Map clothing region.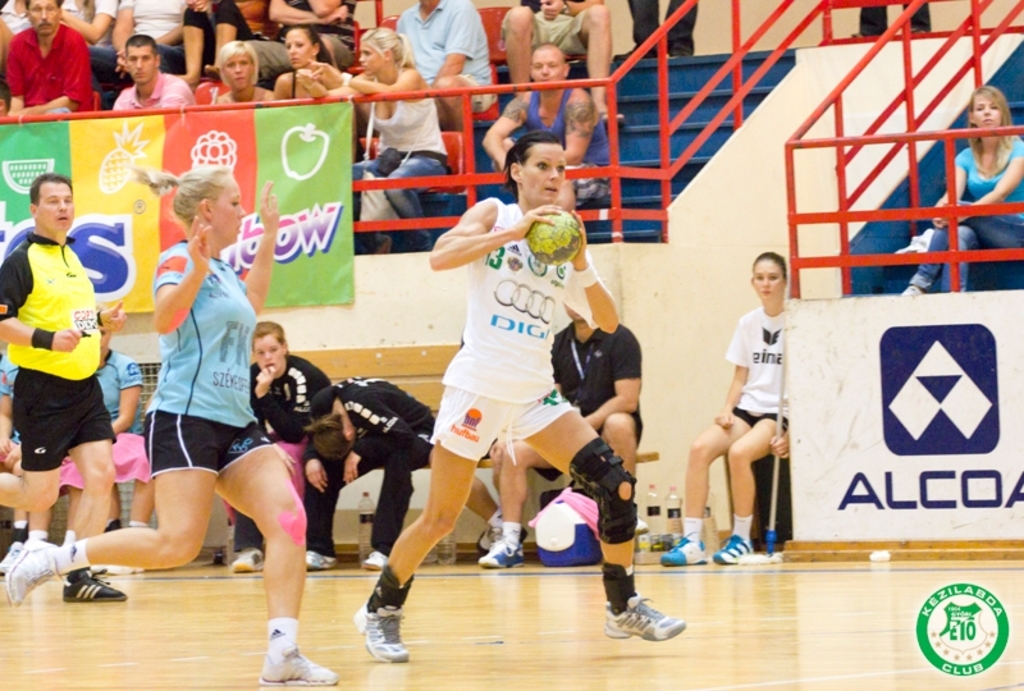
Mapped to <box>861,0,940,40</box>.
